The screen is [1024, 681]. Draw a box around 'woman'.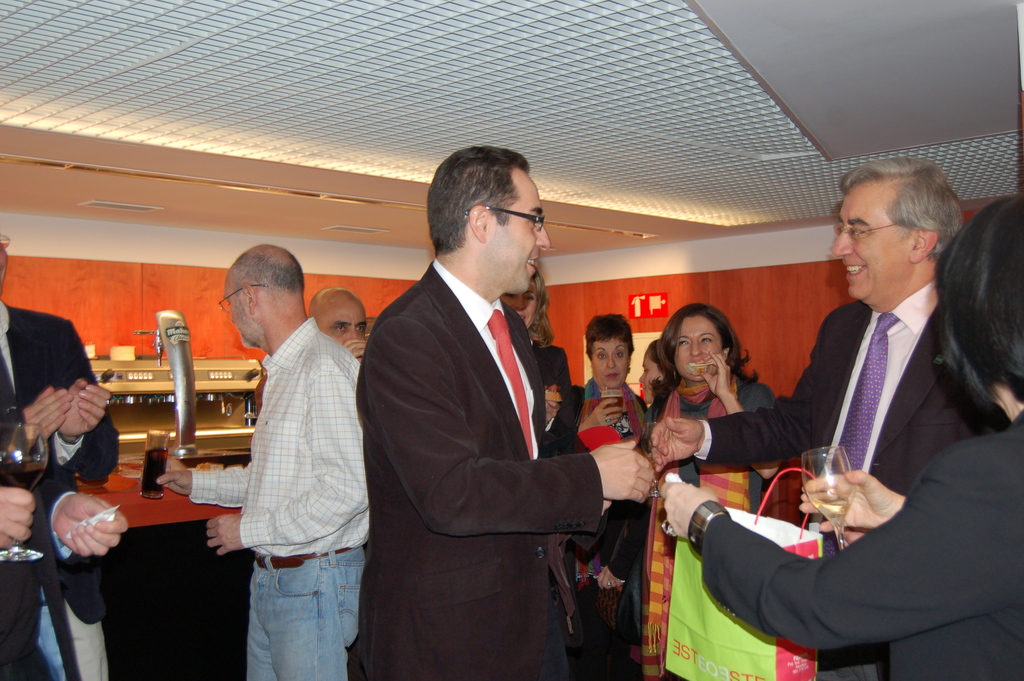
561:310:649:676.
